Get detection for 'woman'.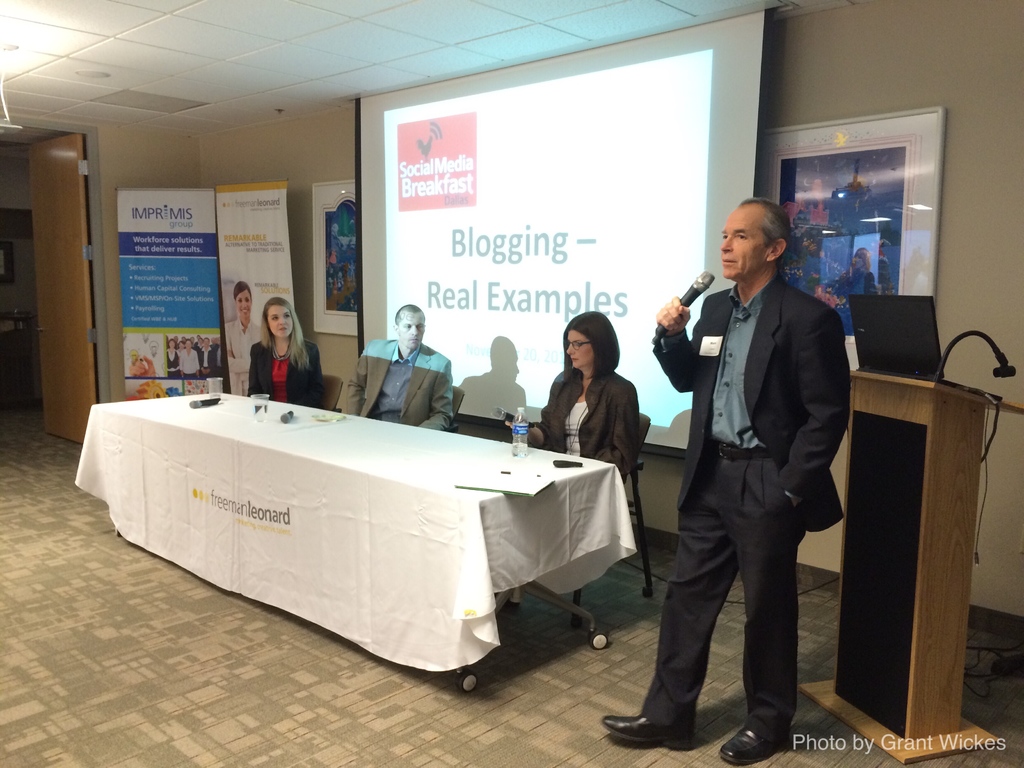
Detection: <region>169, 340, 186, 376</region>.
